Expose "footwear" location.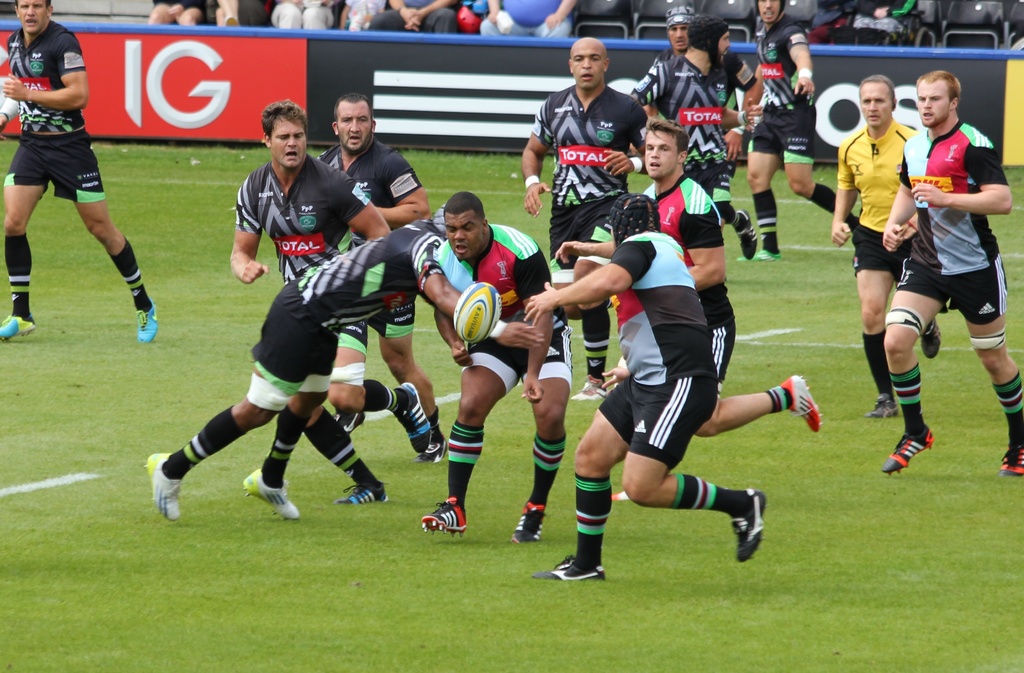
Exposed at {"left": 385, "top": 380, "right": 428, "bottom": 456}.
